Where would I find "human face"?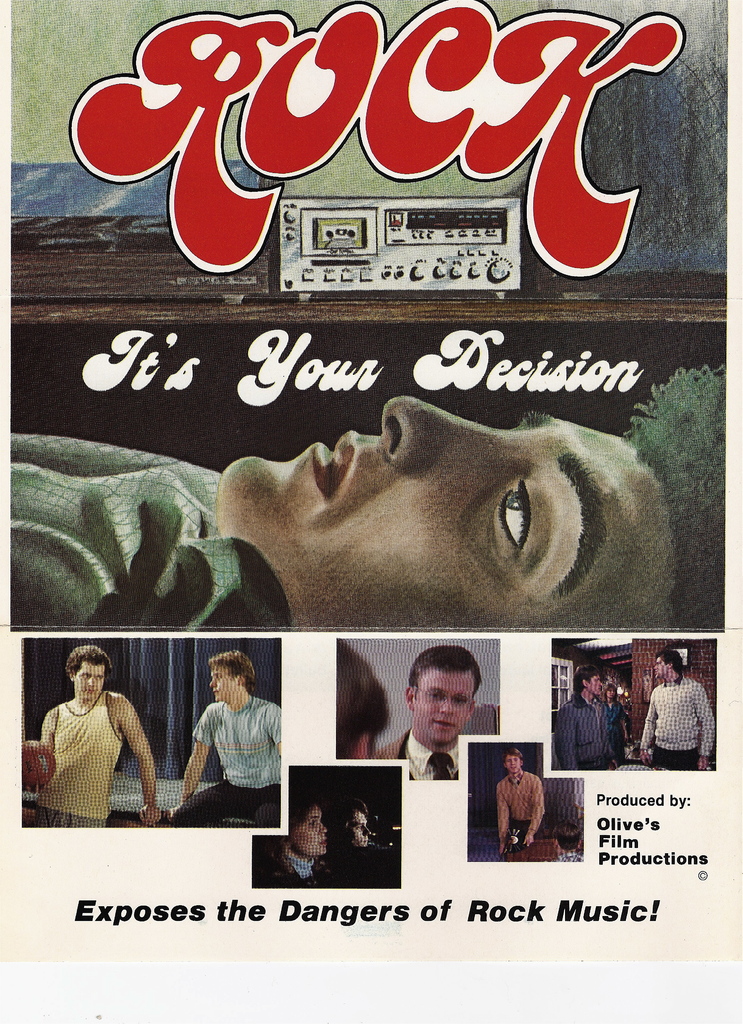
At BBox(74, 659, 107, 703).
